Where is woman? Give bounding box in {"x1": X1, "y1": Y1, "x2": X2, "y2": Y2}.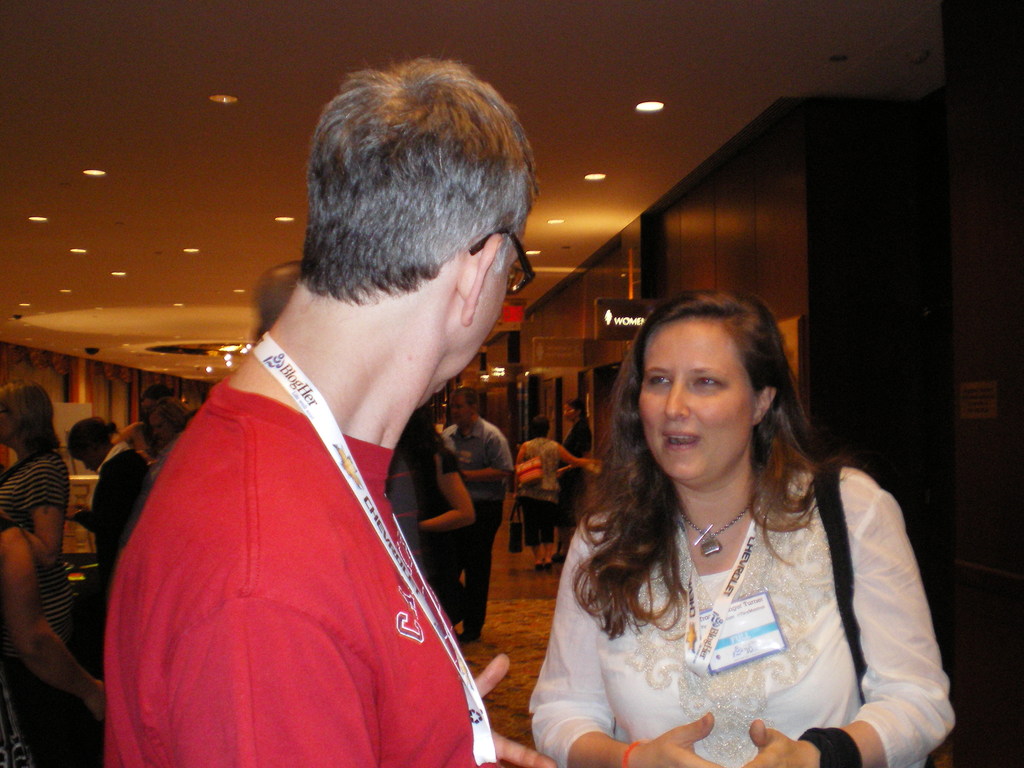
{"x1": 403, "y1": 408, "x2": 477, "y2": 618}.
